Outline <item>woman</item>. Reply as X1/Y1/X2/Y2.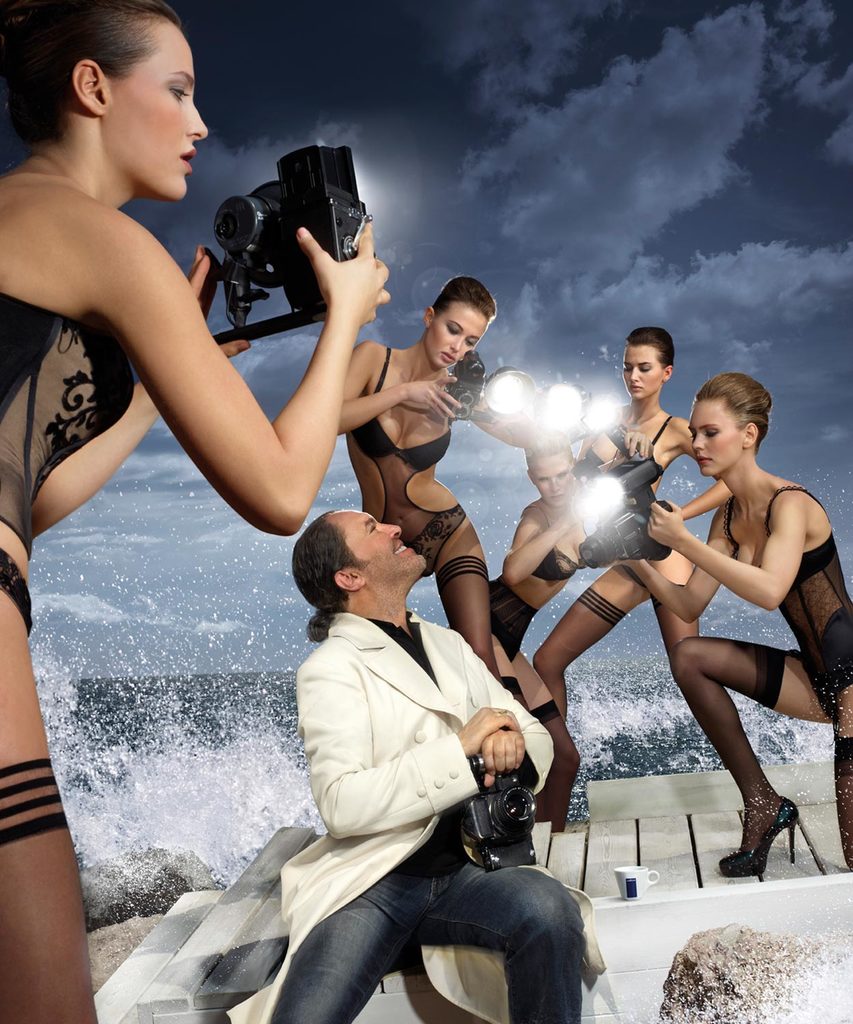
596/373/852/884.
